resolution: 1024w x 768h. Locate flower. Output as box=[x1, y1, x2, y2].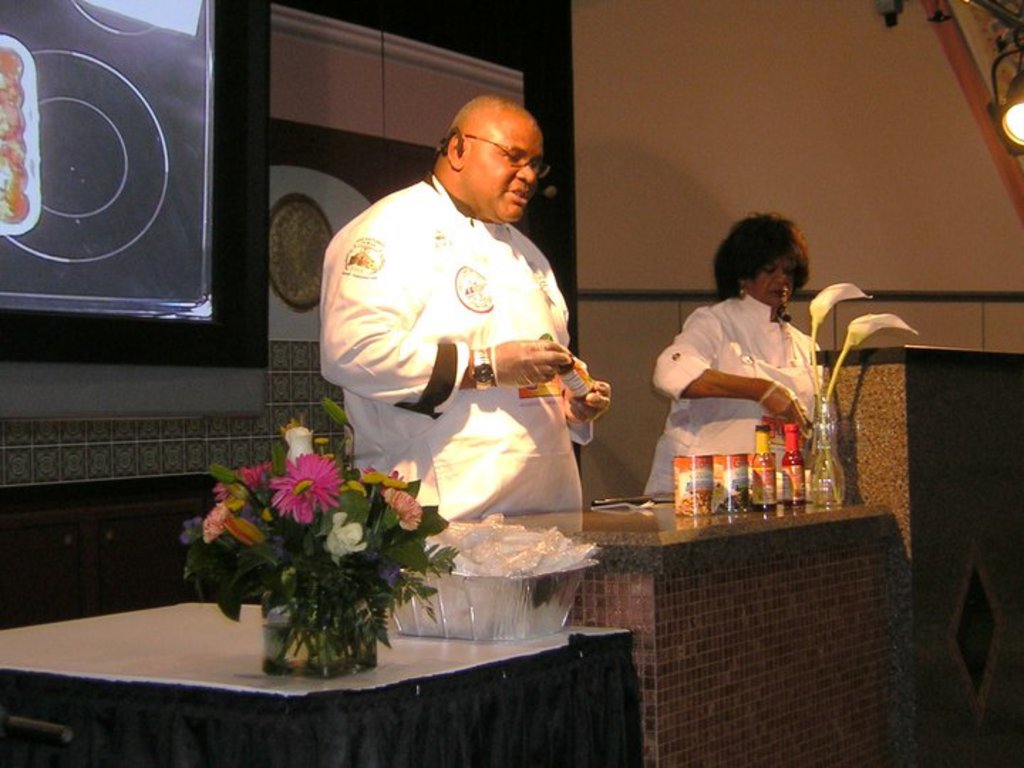
box=[283, 424, 316, 462].
